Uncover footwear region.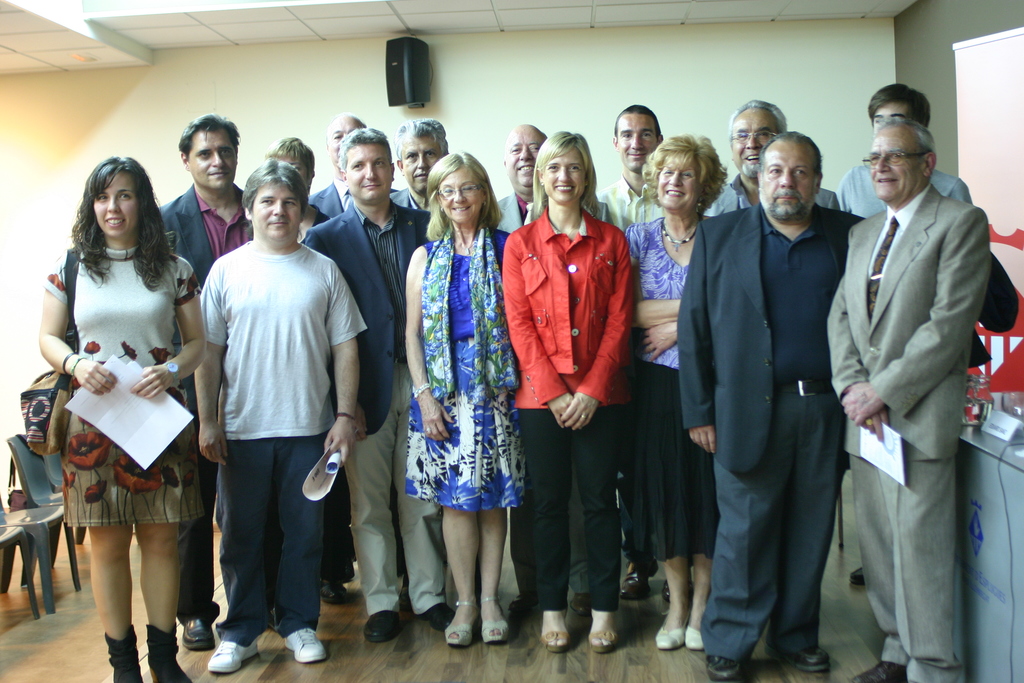
Uncovered: detection(706, 644, 755, 682).
